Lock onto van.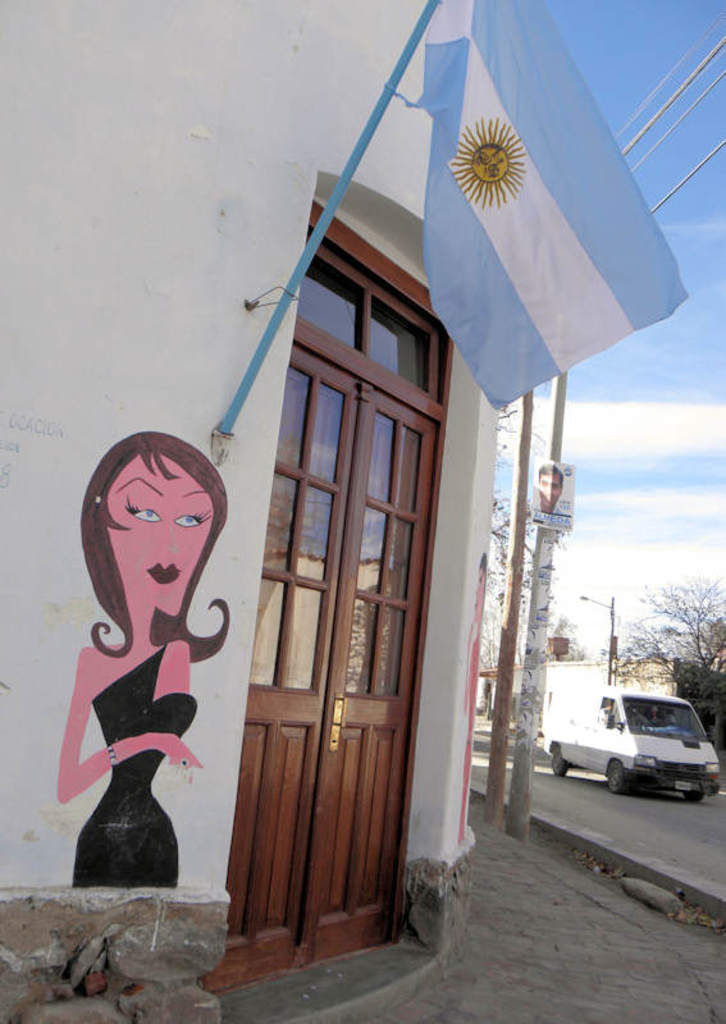
Locked: 542/680/722/803.
